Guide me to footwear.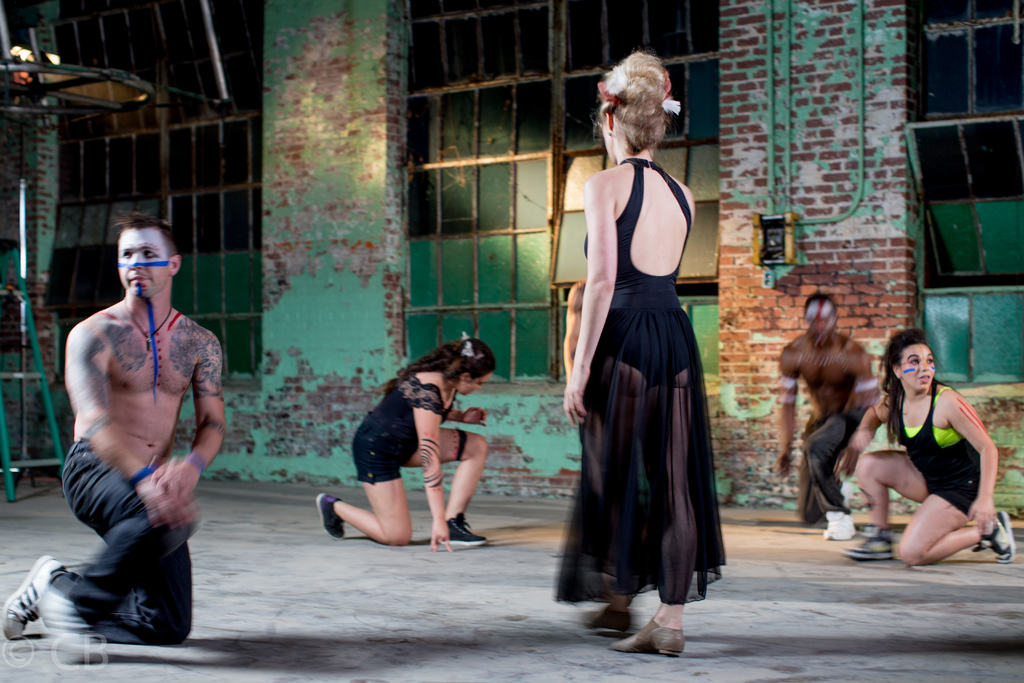
Guidance: [left=616, top=611, right=687, bottom=661].
